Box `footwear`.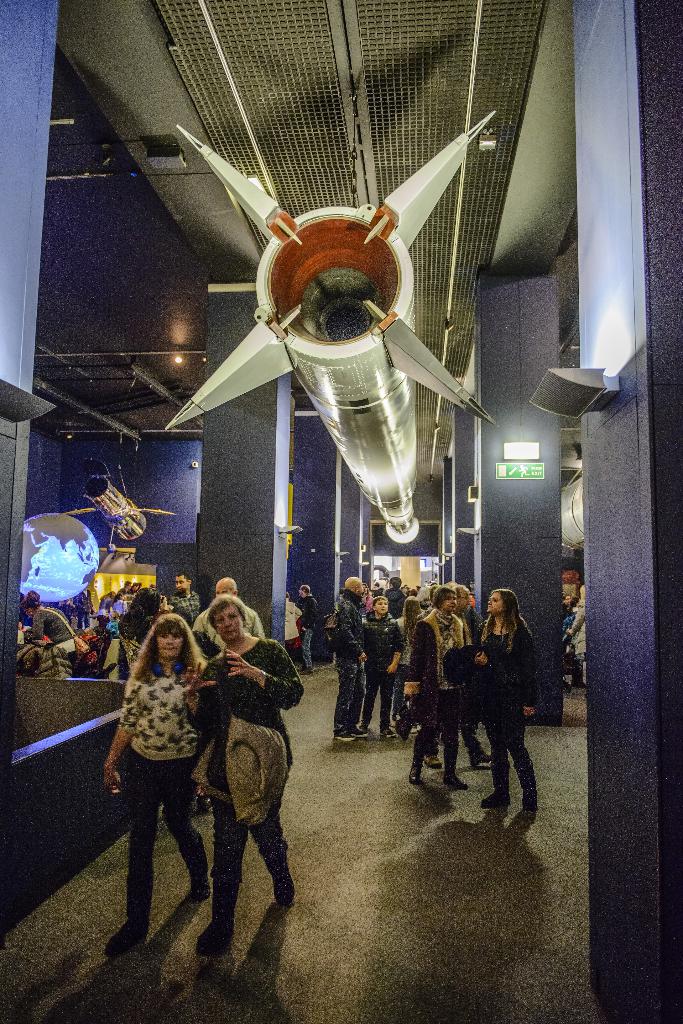
bbox=[382, 729, 396, 738].
